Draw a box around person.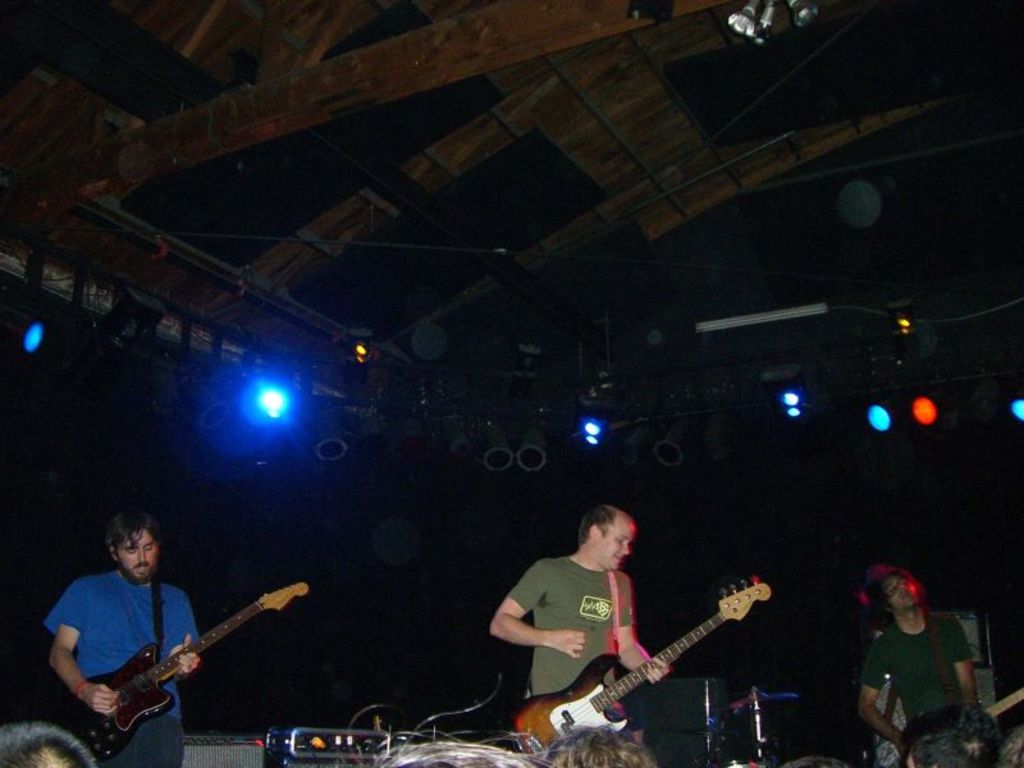
bbox=[534, 727, 659, 767].
